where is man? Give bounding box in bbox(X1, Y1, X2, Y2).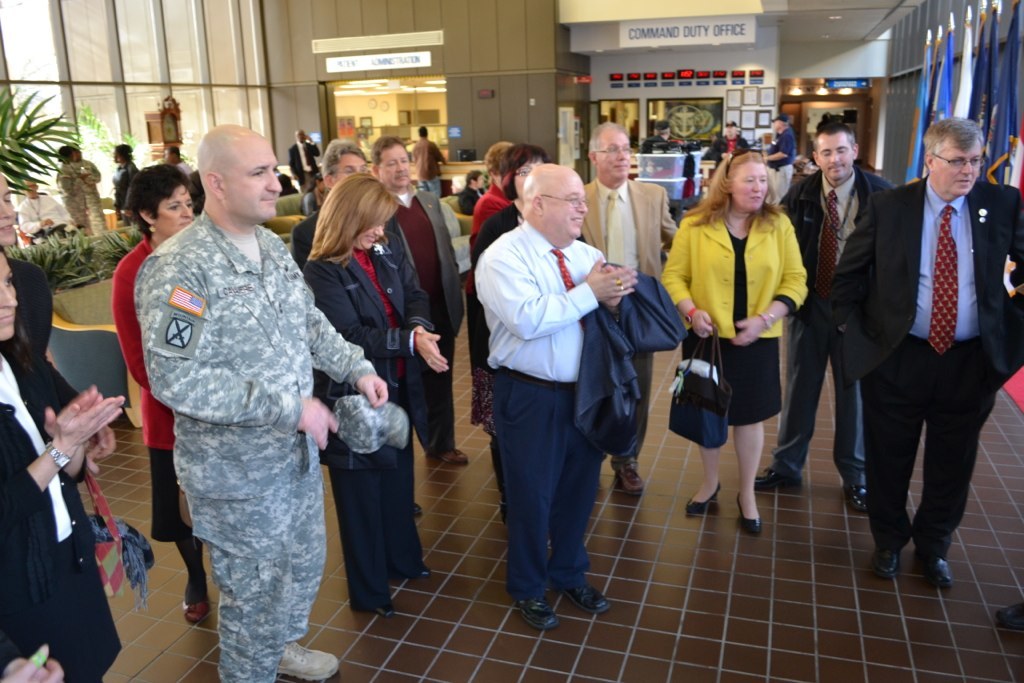
bbox(755, 112, 902, 511).
